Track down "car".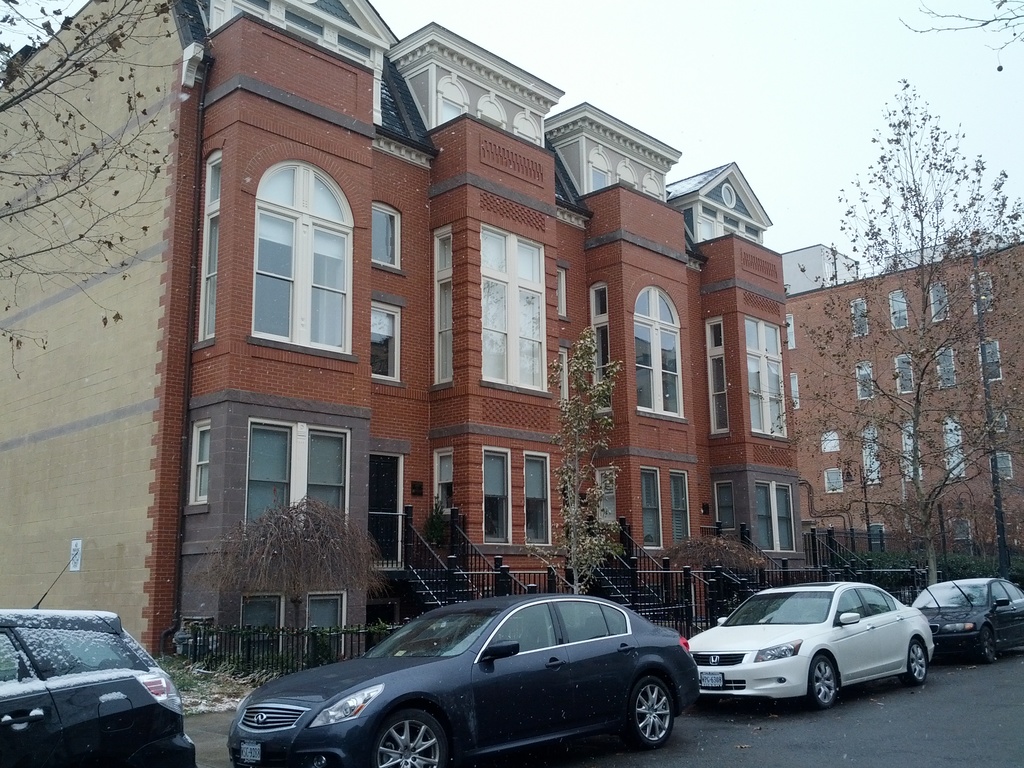
Tracked to [0, 541, 203, 767].
